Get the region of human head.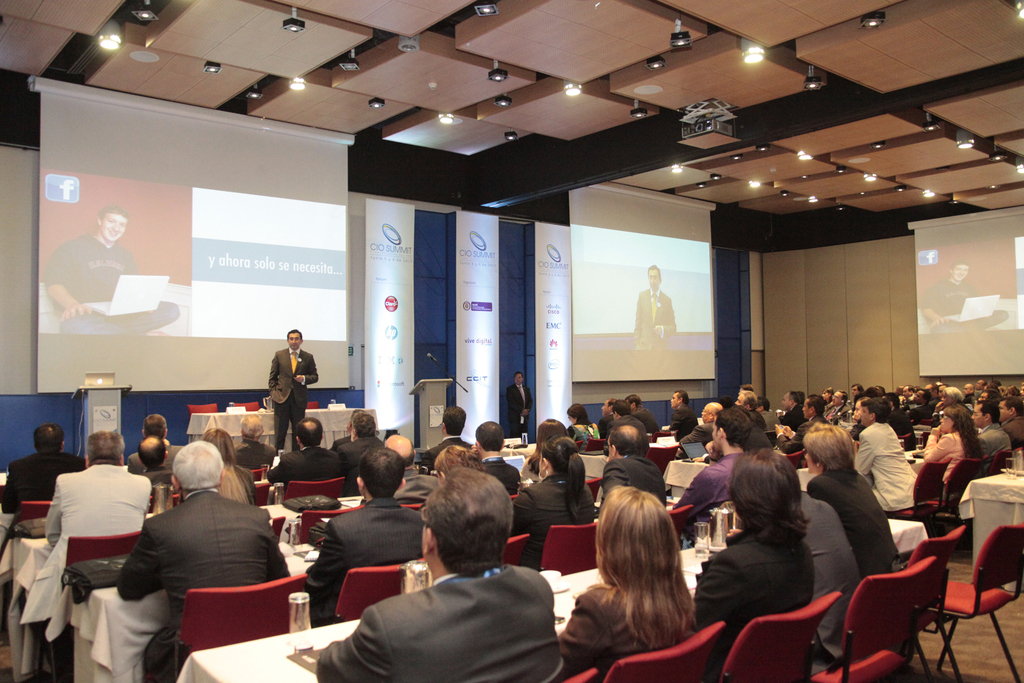
Rect(700, 402, 721, 424).
